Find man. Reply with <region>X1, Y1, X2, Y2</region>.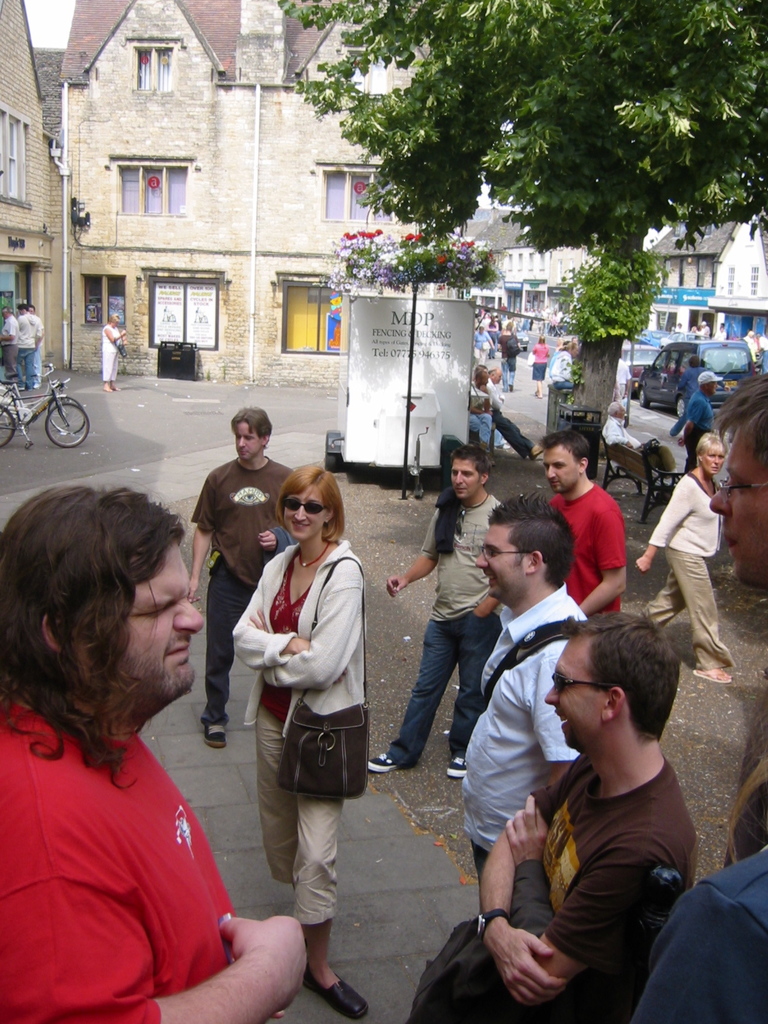
<region>598, 393, 656, 458</region>.
